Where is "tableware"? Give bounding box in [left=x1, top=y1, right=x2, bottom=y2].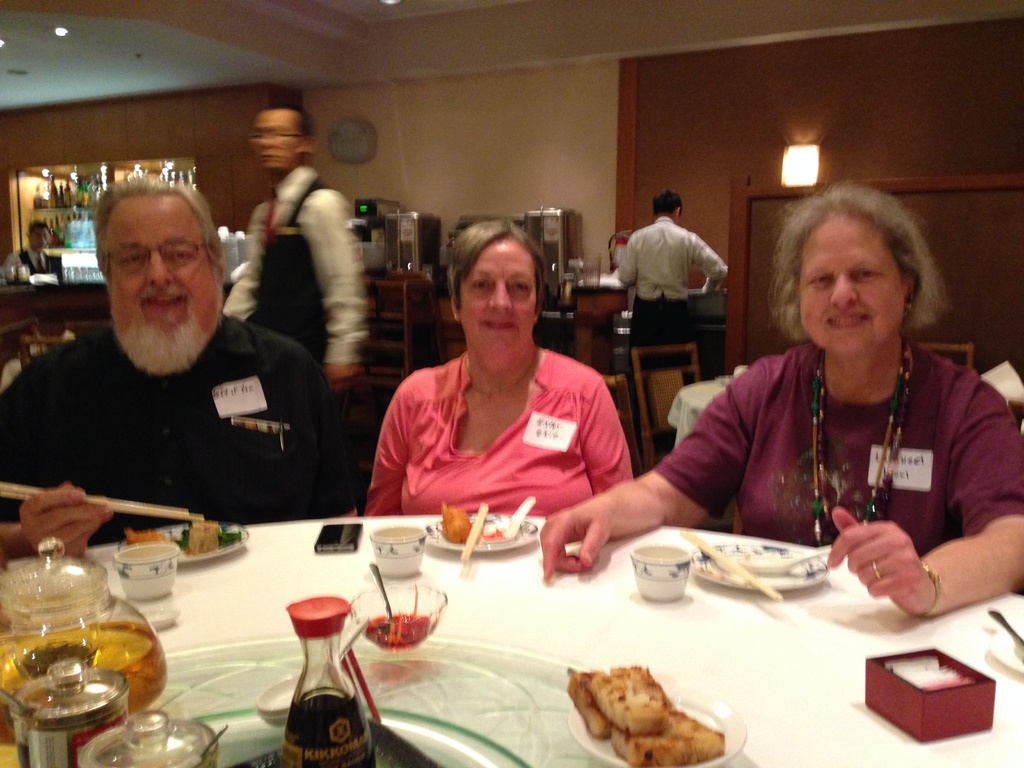
[left=369, top=560, right=396, bottom=621].
